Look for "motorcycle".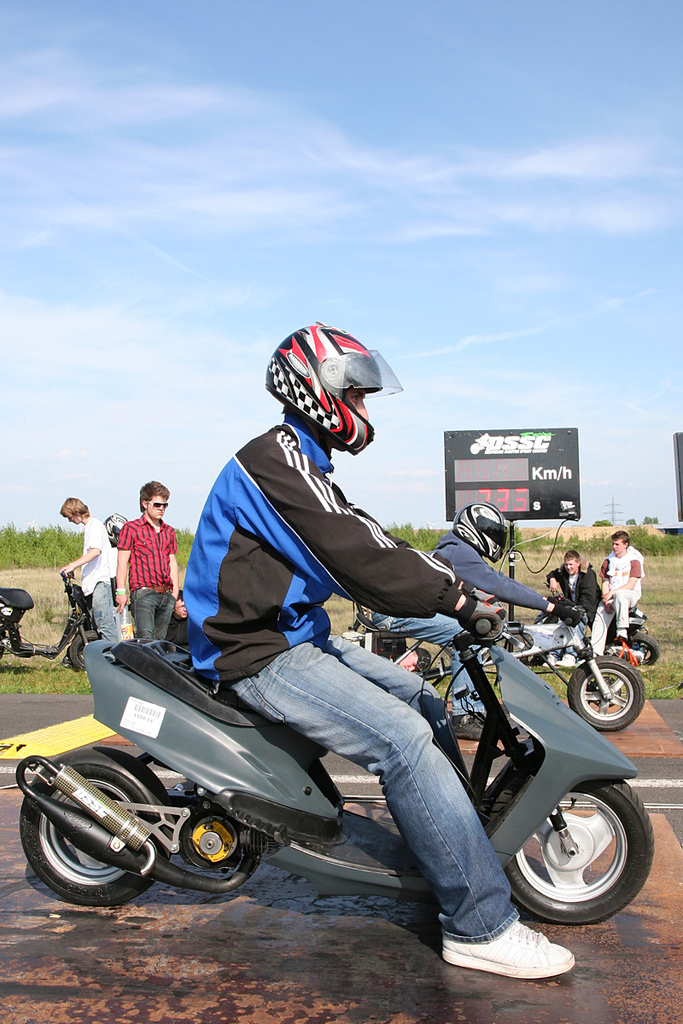
Found: detection(62, 492, 629, 954).
